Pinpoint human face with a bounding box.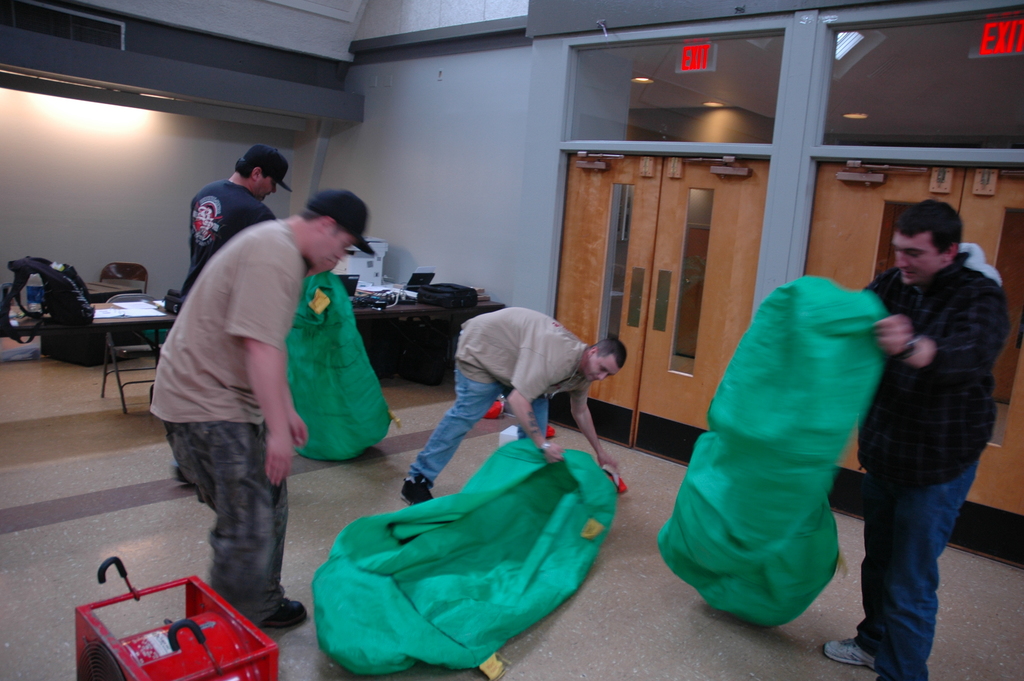
bbox=(257, 170, 278, 196).
